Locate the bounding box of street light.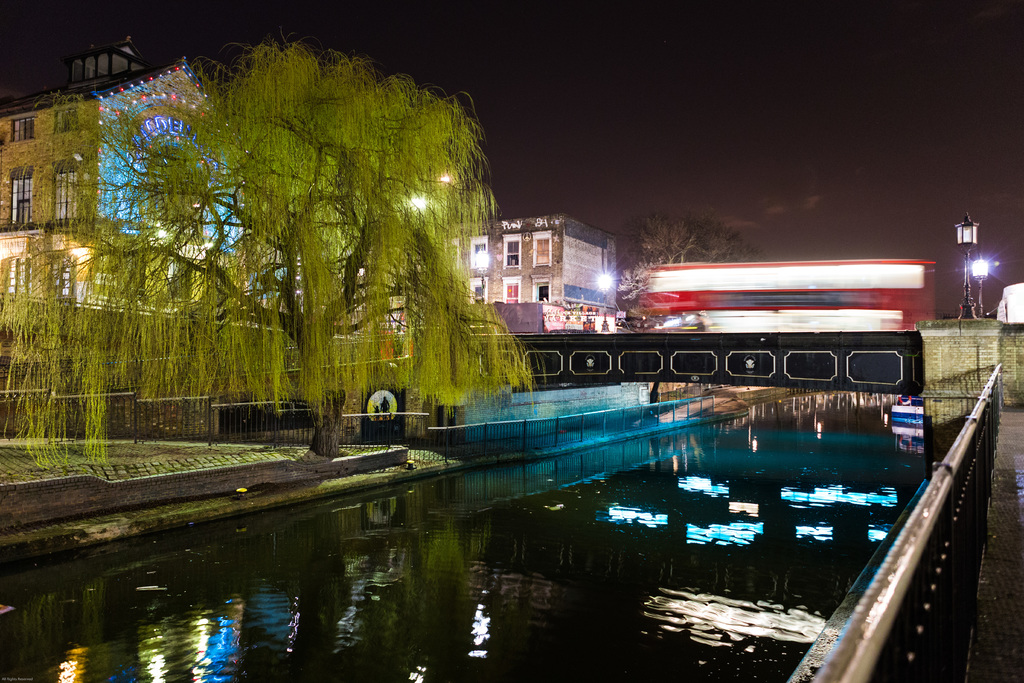
Bounding box: [left=968, top=252, right=991, bottom=318].
